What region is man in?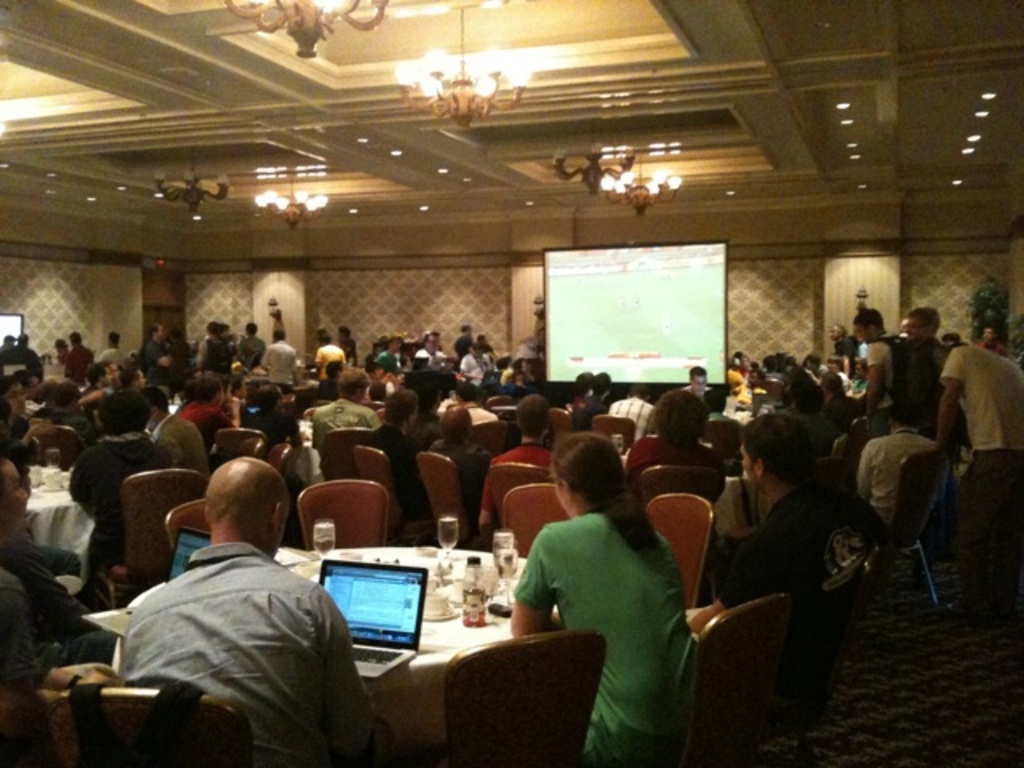
(928, 336, 1022, 523).
